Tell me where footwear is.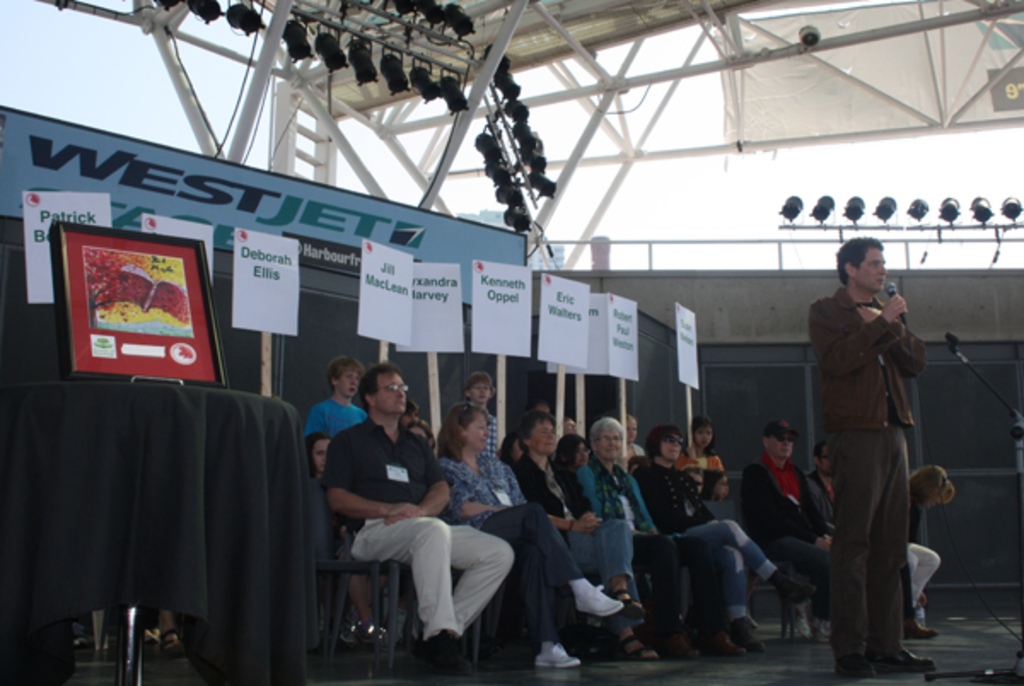
footwear is at x1=652 y1=626 x2=698 y2=650.
